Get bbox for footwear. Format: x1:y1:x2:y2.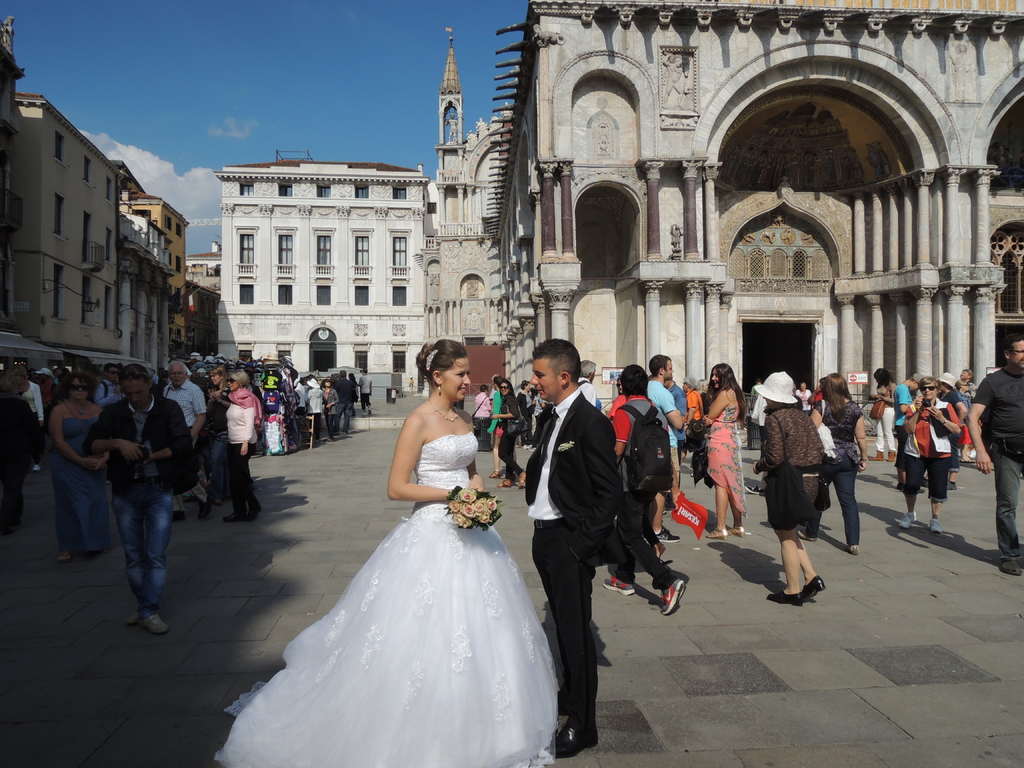
488:471:500:477.
